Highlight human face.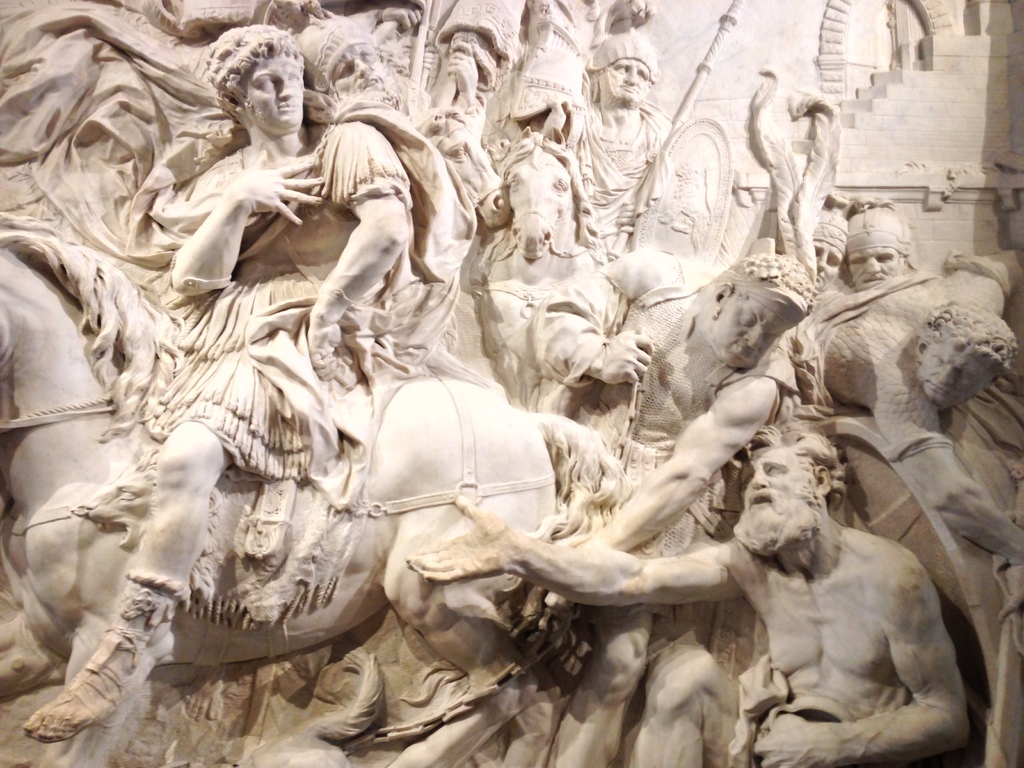
Highlighted region: box=[842, 246, 902, 289].
